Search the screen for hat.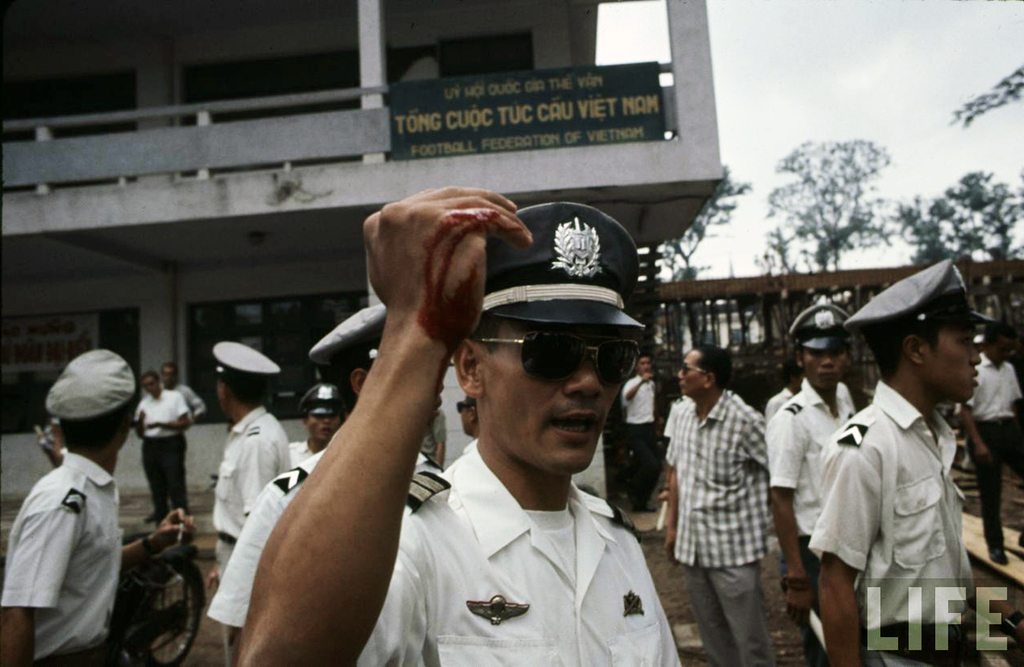
Found at x1=298, y1=378, x2=349, y2=405.
